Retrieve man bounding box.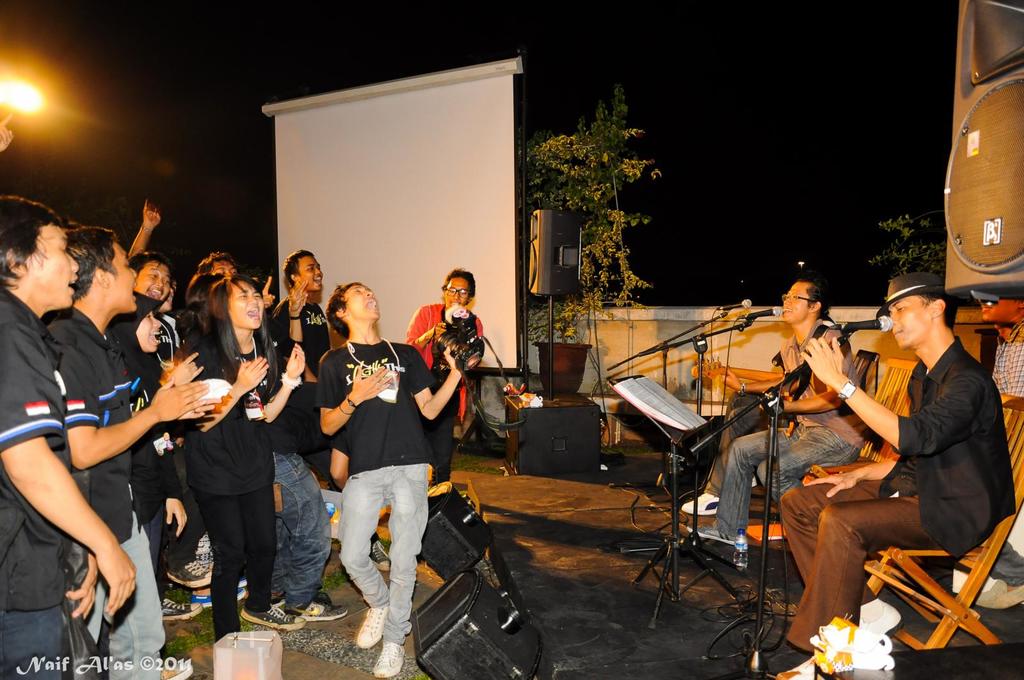
Bounding box: 273 244 330 387.
